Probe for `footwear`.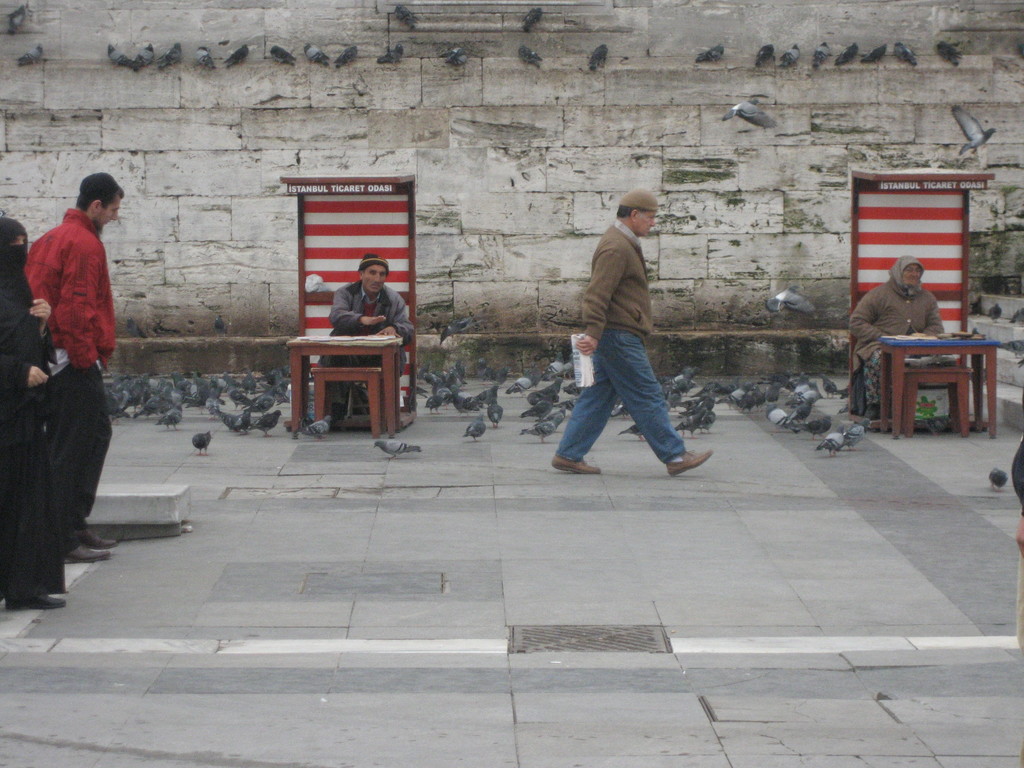
Probe result: 863,404,879,420.
